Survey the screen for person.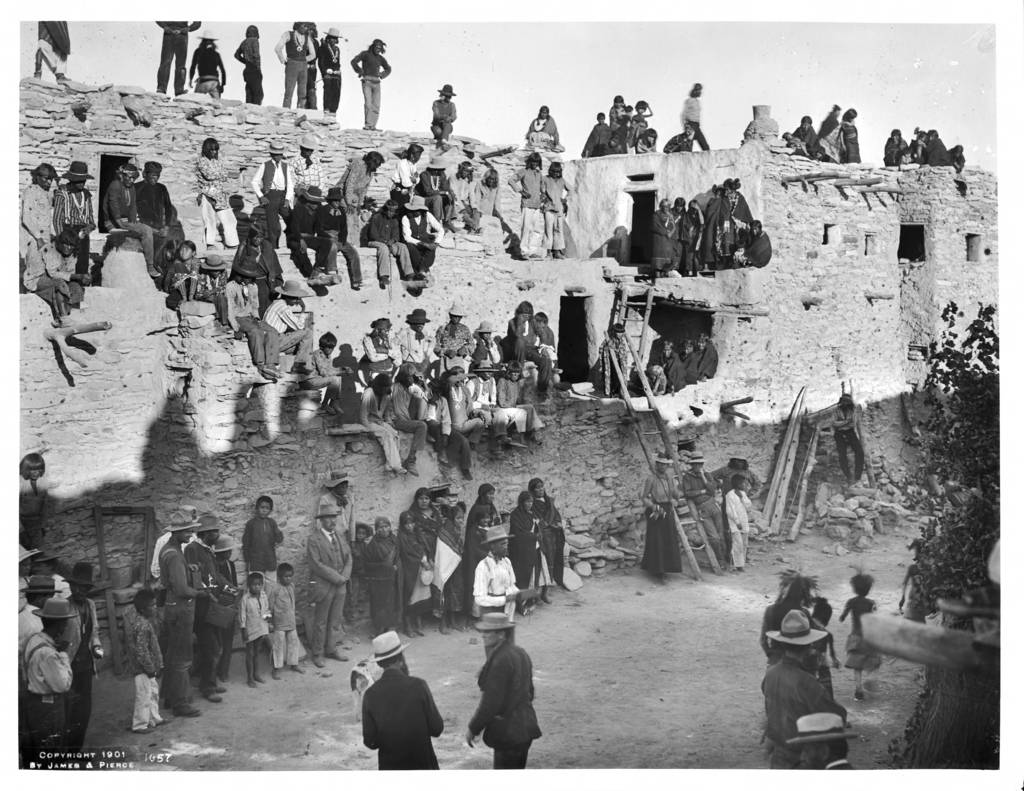
Survey found: [223, 251, 284, 379].
